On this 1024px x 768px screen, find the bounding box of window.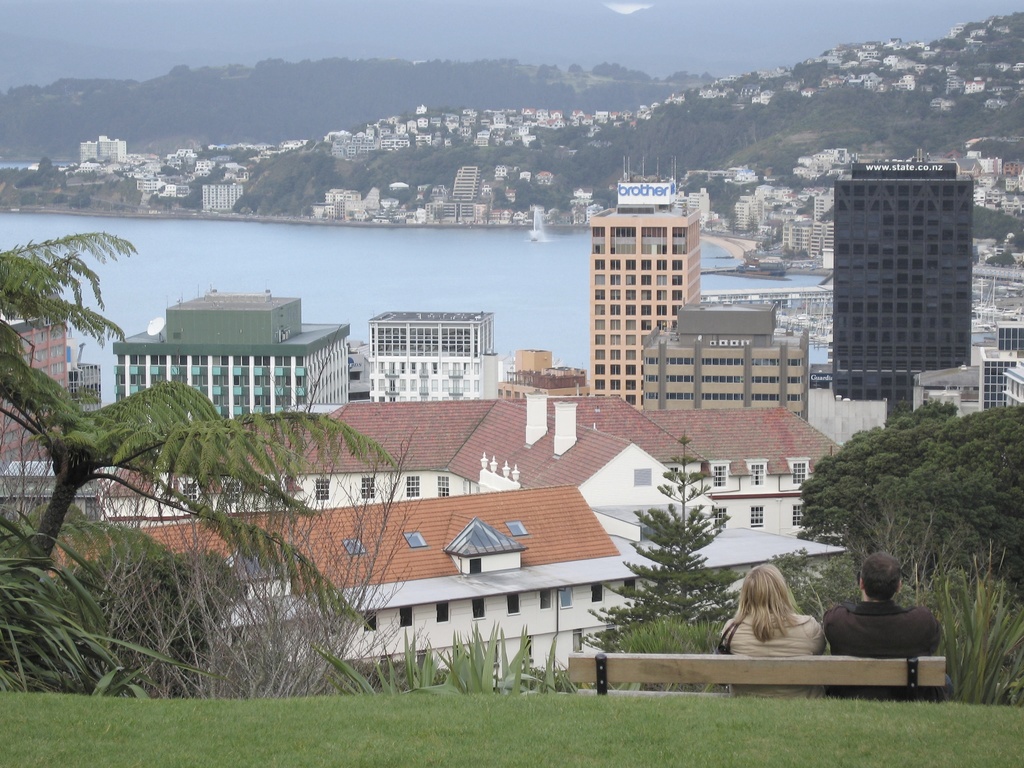
Bounding box: x1=746 y1=457 x2=769 y2=483.
